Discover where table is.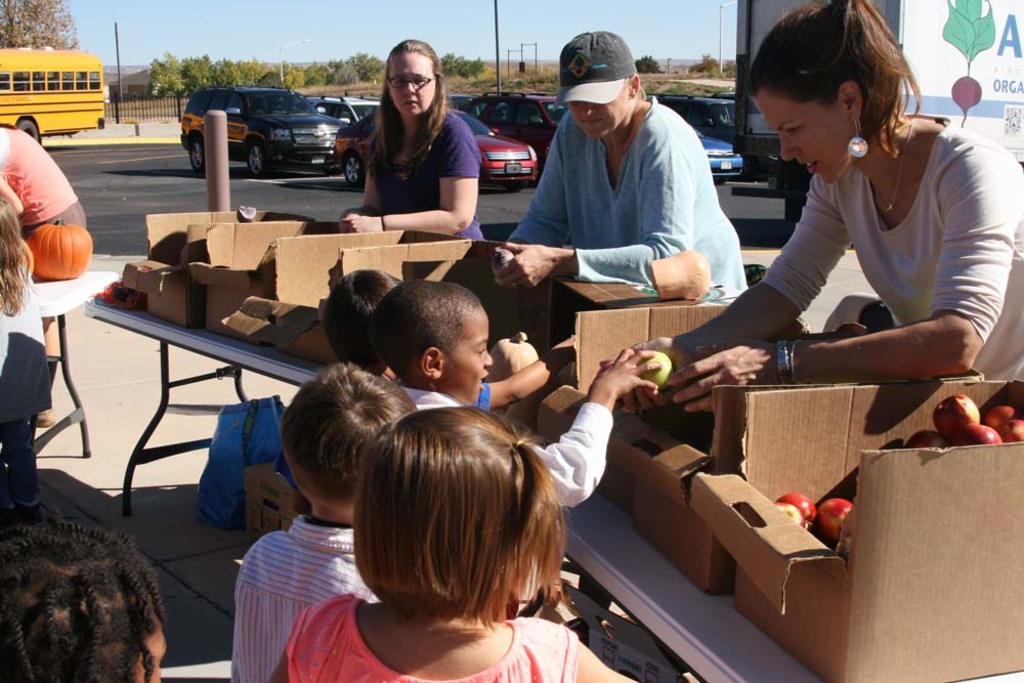
Discovered at <box>83,229,1023,682</box>.
